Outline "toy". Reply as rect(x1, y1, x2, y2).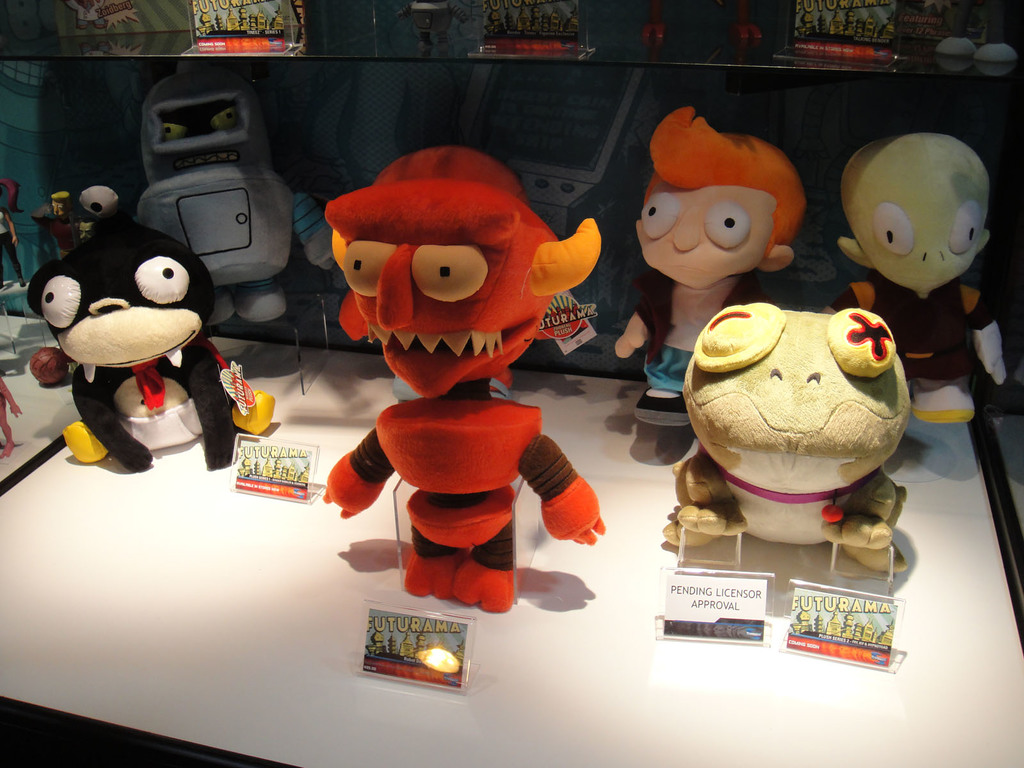
rect(812, 133, 1020, 432).
